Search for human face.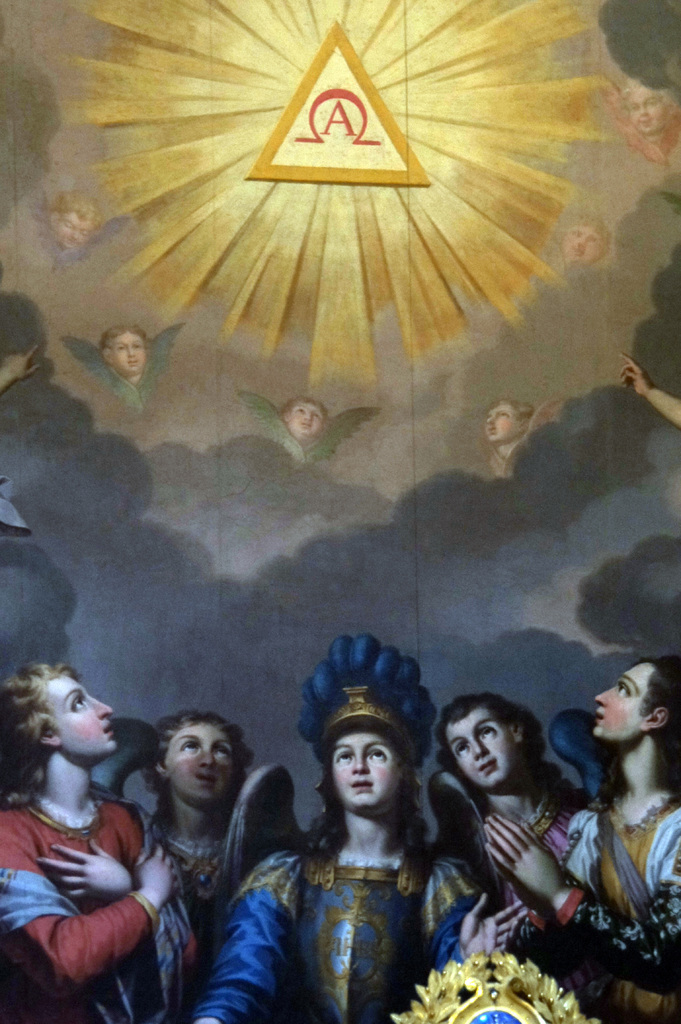
Found at <region>330, 733, 401, 812</region>.
